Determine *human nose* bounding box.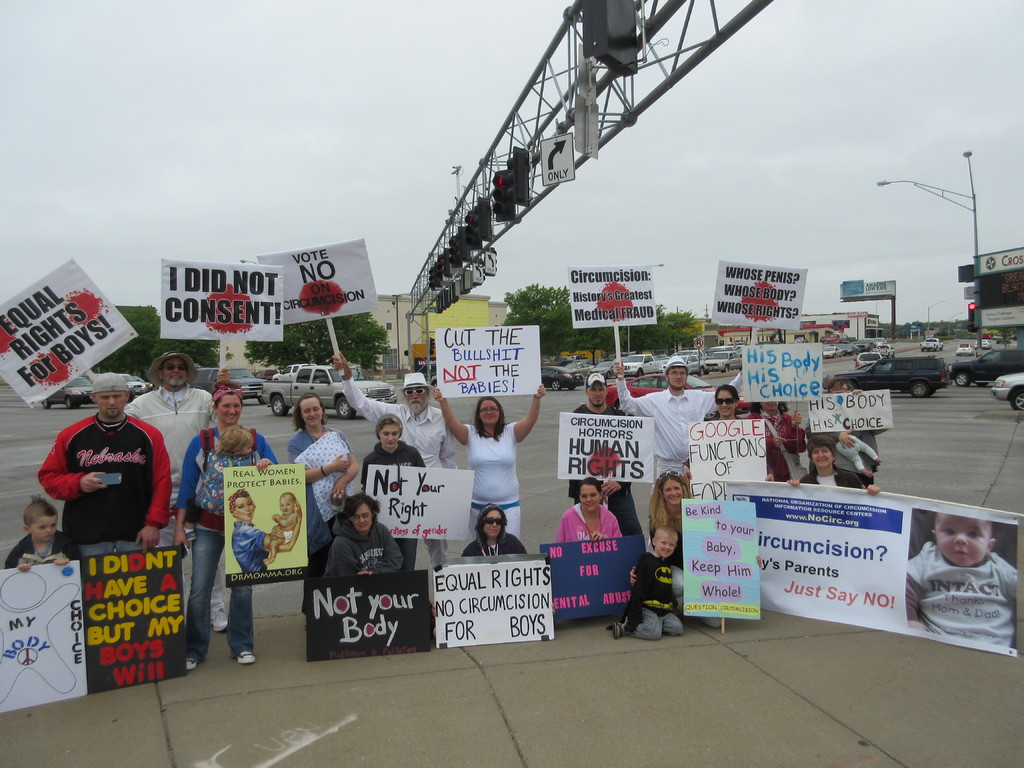
Determined: (left=675, top=376, right=680, bottom=381).
